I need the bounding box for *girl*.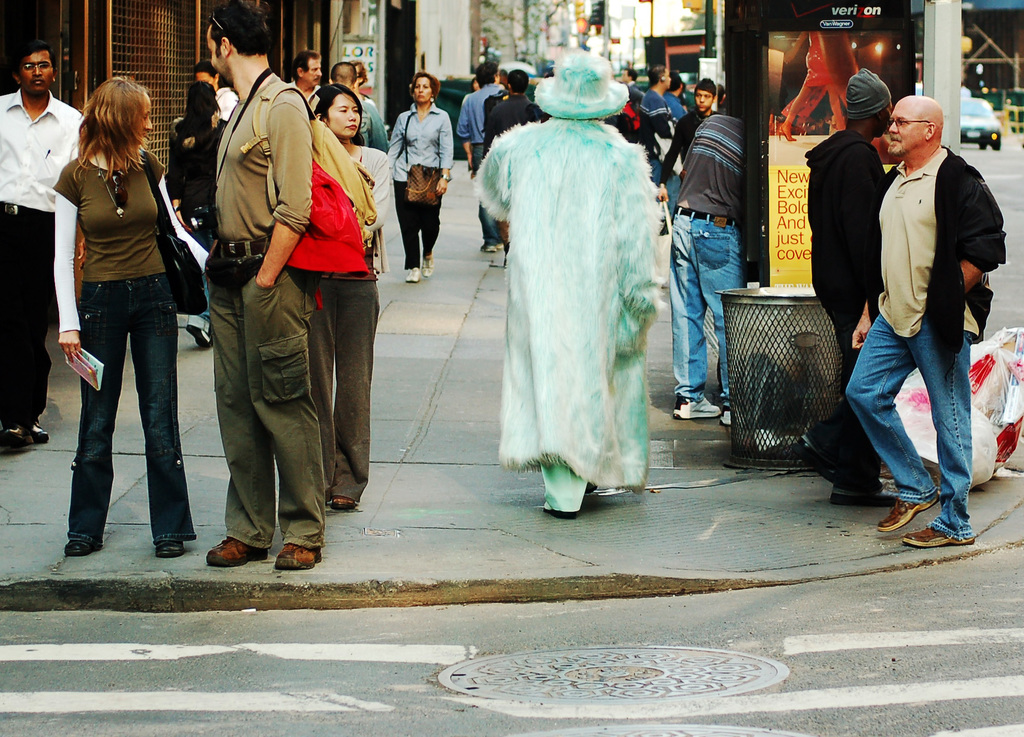
Here it is: box(300, 83, 389, 512).
